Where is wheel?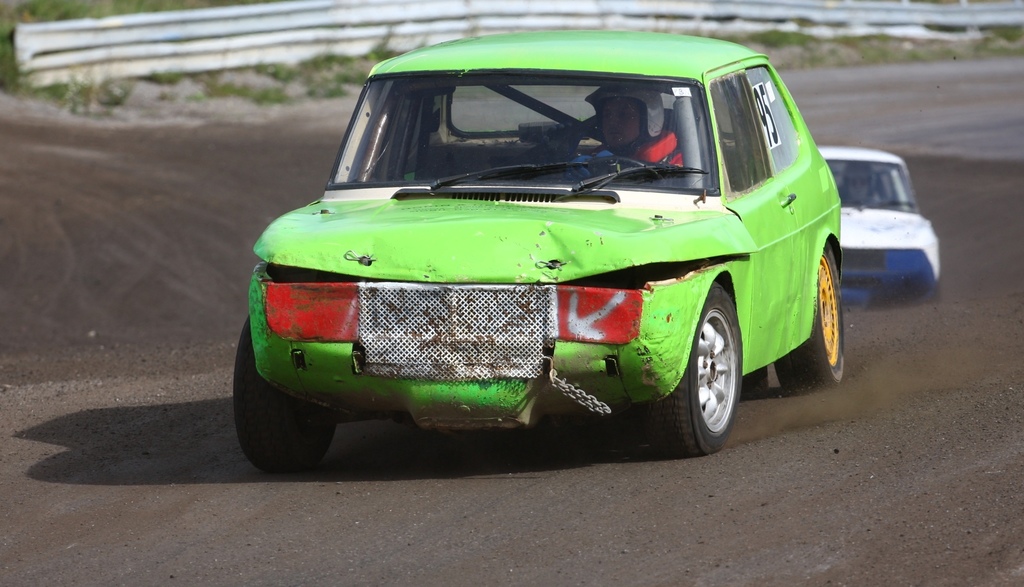
(225, 298, 341, 463).
